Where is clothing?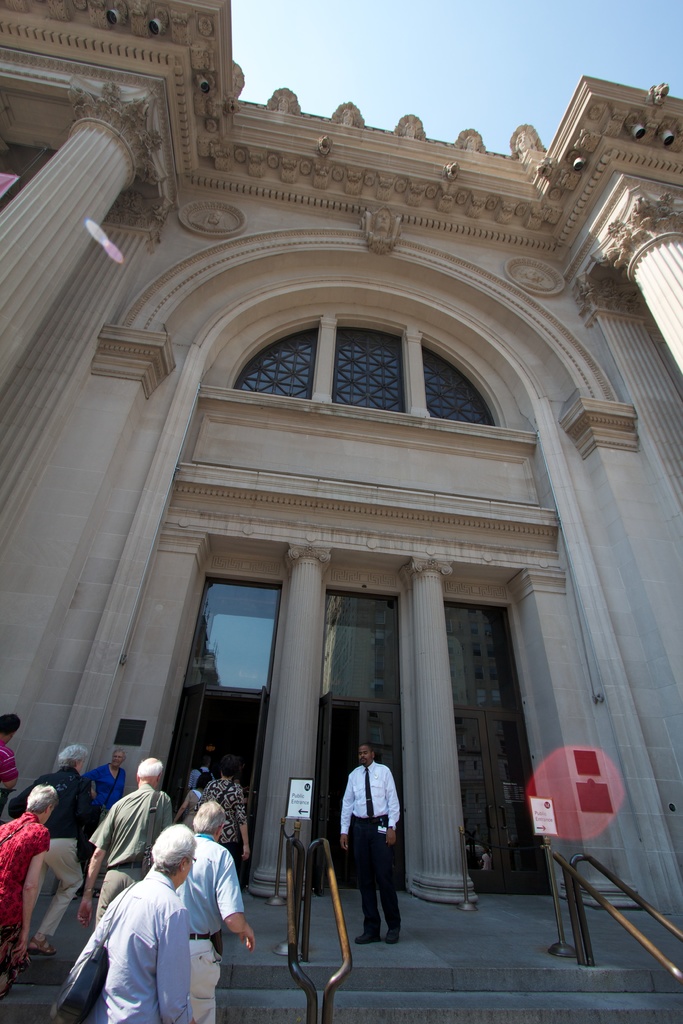
(340, 760, 402, 932).
